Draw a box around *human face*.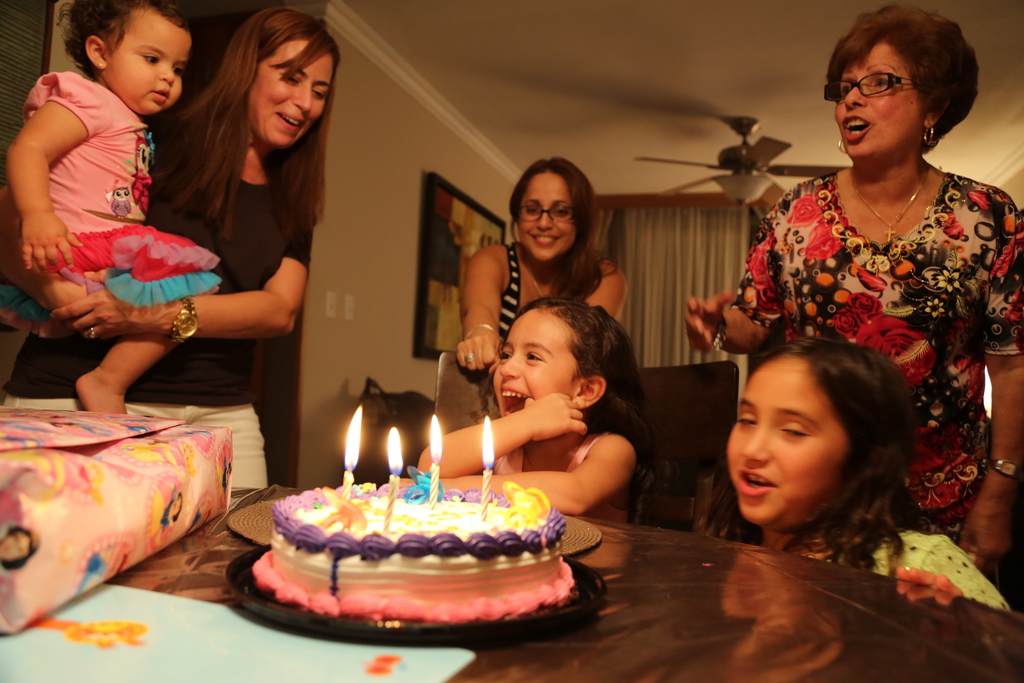
{"x1": 836, "y1": 40, "x2": 920, "y2": 158}.
